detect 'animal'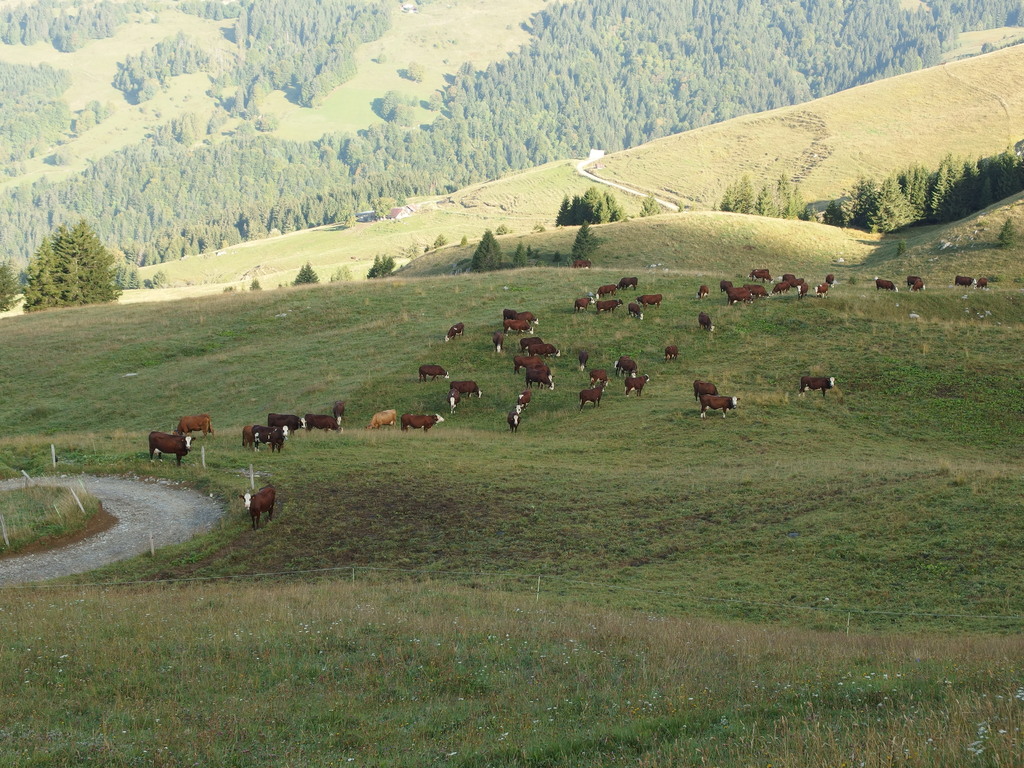
148 430 196 468
